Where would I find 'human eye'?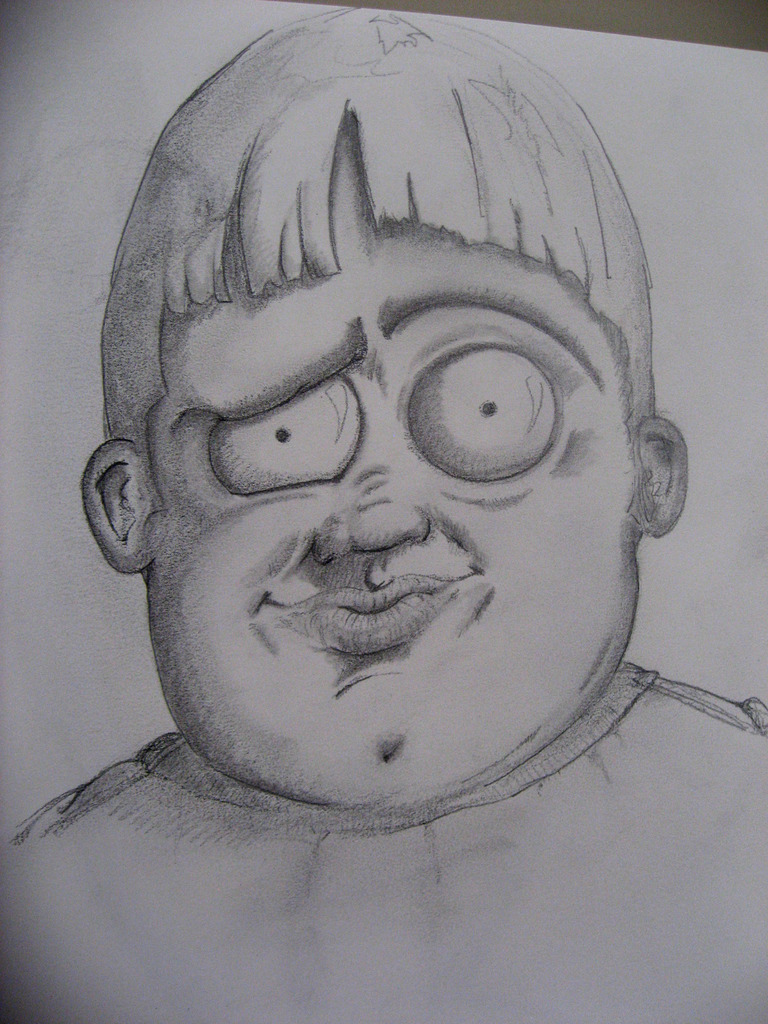
At (left=399, top=315, right=591, bottom=509).
